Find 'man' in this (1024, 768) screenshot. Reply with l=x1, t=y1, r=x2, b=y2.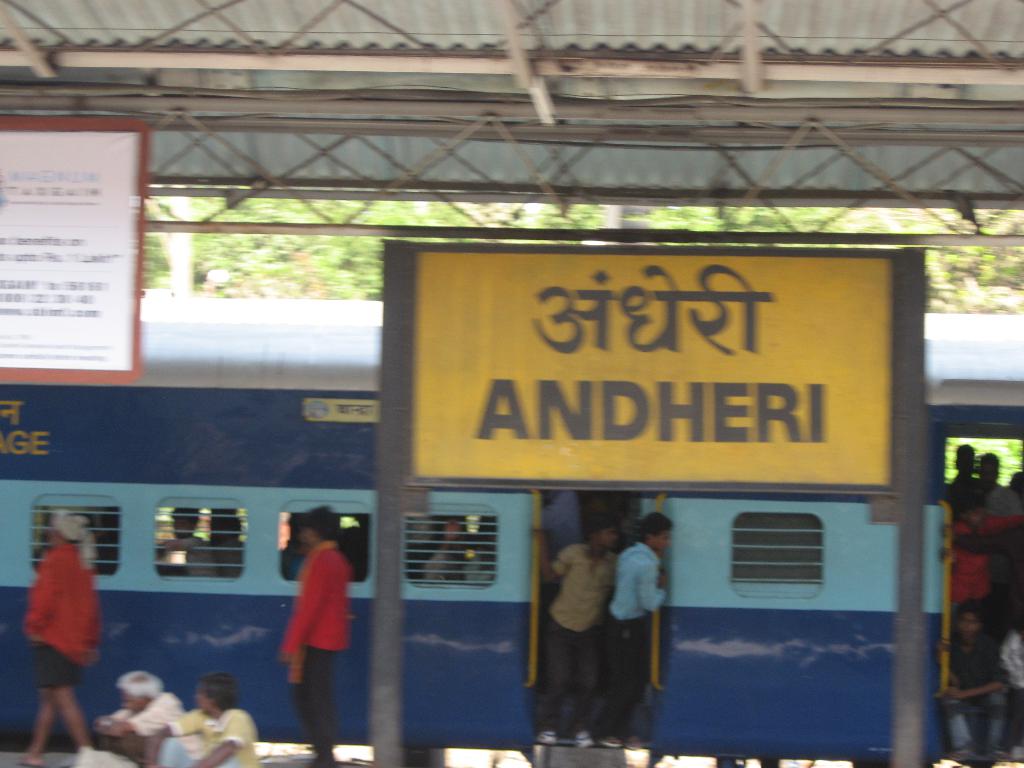
l=9, t=507, r=92, b=767.
